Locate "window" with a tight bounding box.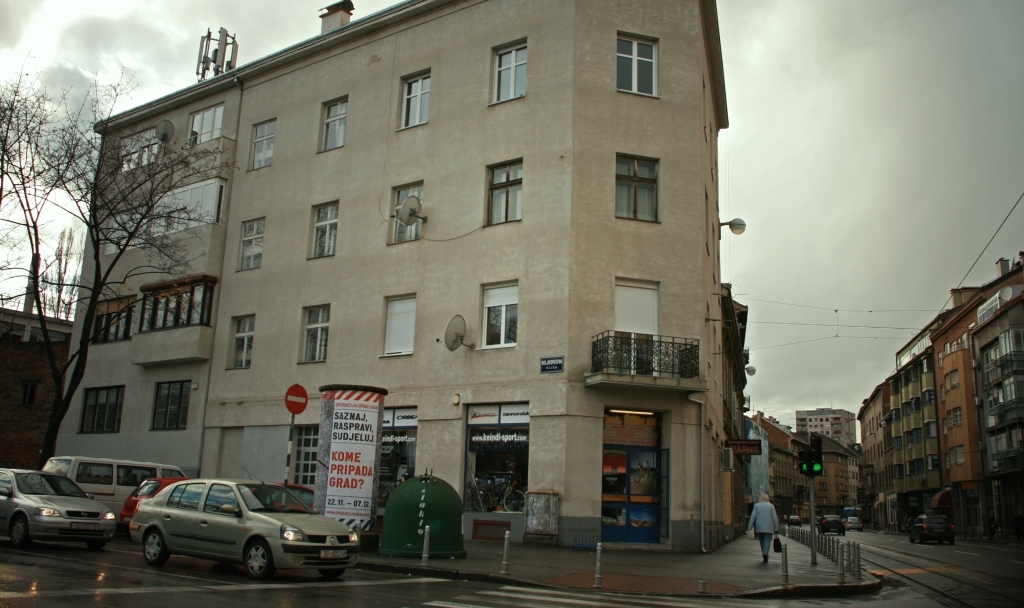
bbox=(320, 100, 349, 144).
